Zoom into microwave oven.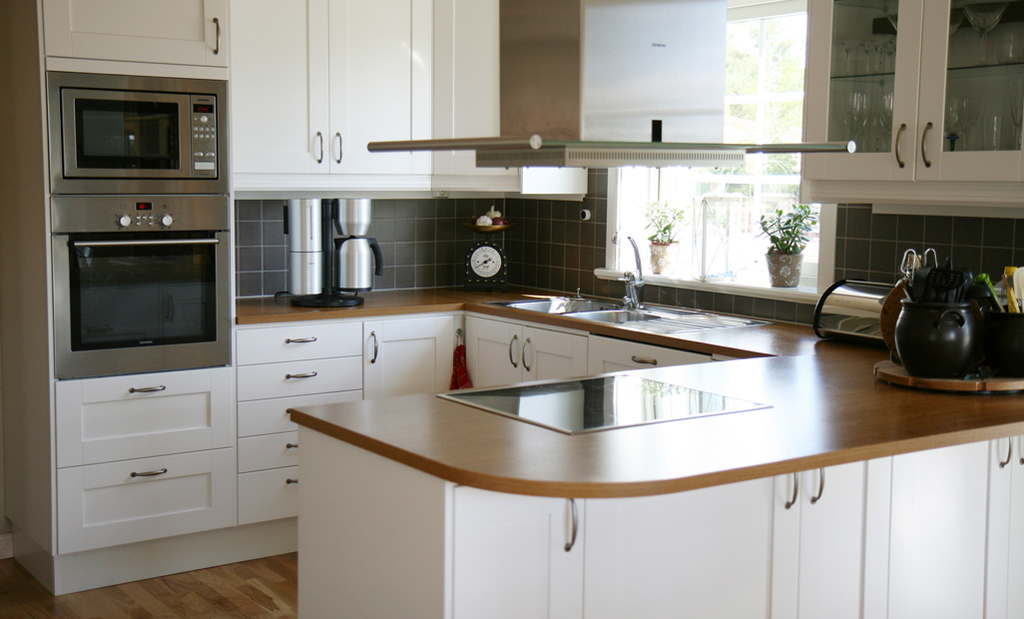
Zoom target: Rect(51, 192, 233, 377).
